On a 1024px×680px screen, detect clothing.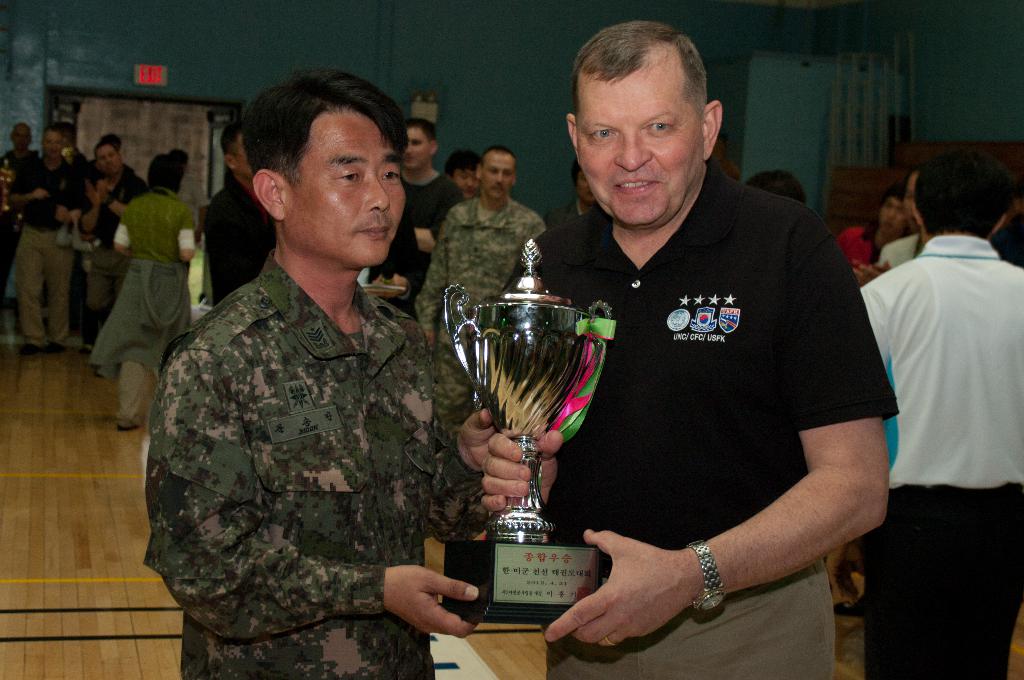
x1=145, y1=245, x2=495, y2=679.
